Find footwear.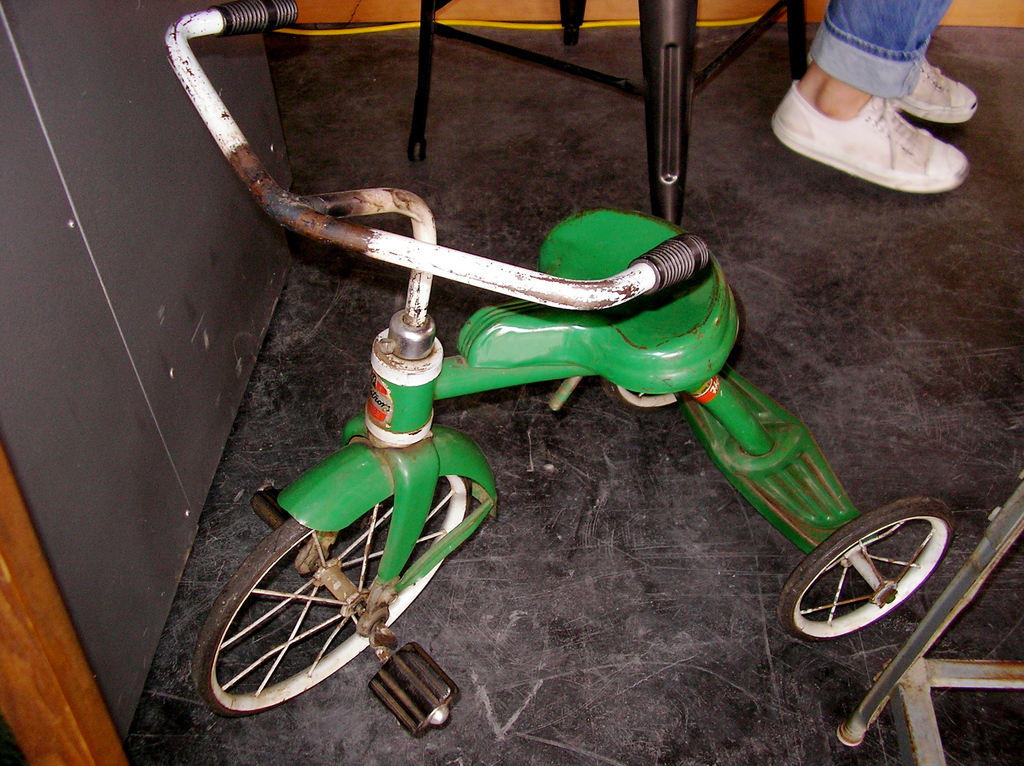
bbox=(770, 93, 977, 198).
